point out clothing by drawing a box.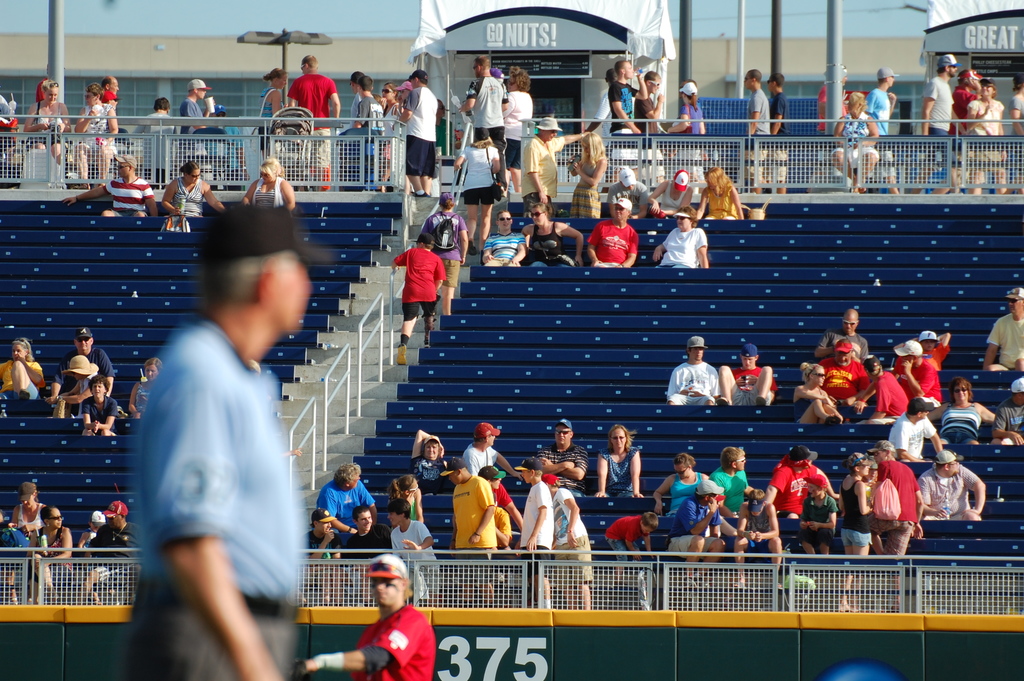
crop(260, 86, 285, 159).
